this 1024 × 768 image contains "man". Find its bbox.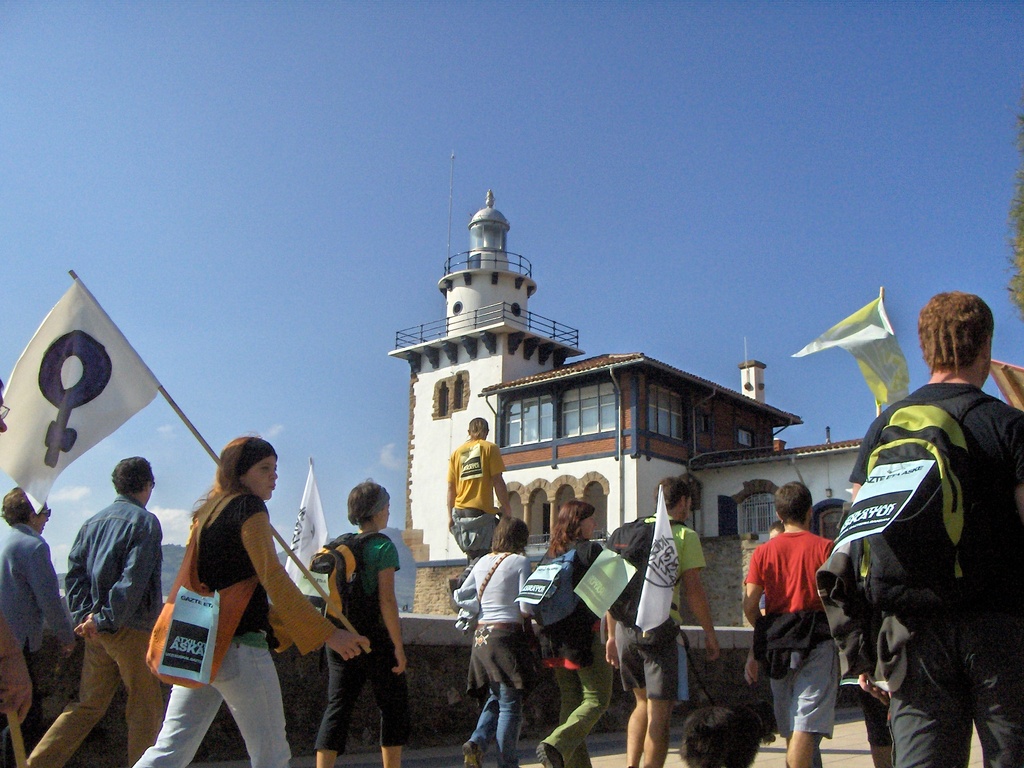
left=28, top=448, right=165, bottom=767.
